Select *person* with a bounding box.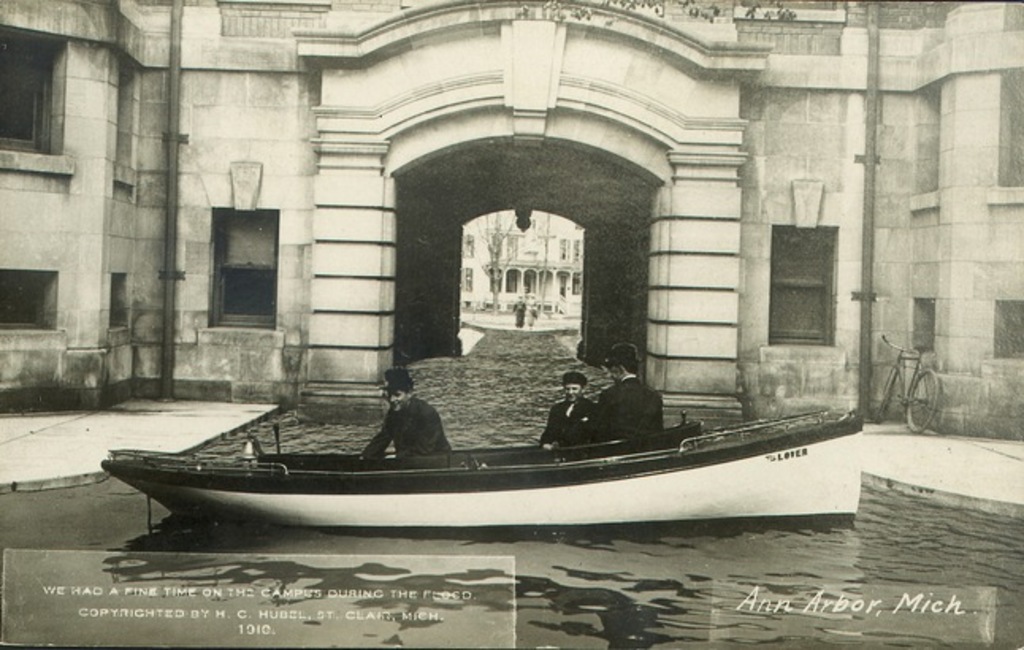
select_region(534, 373, 598, 447).
